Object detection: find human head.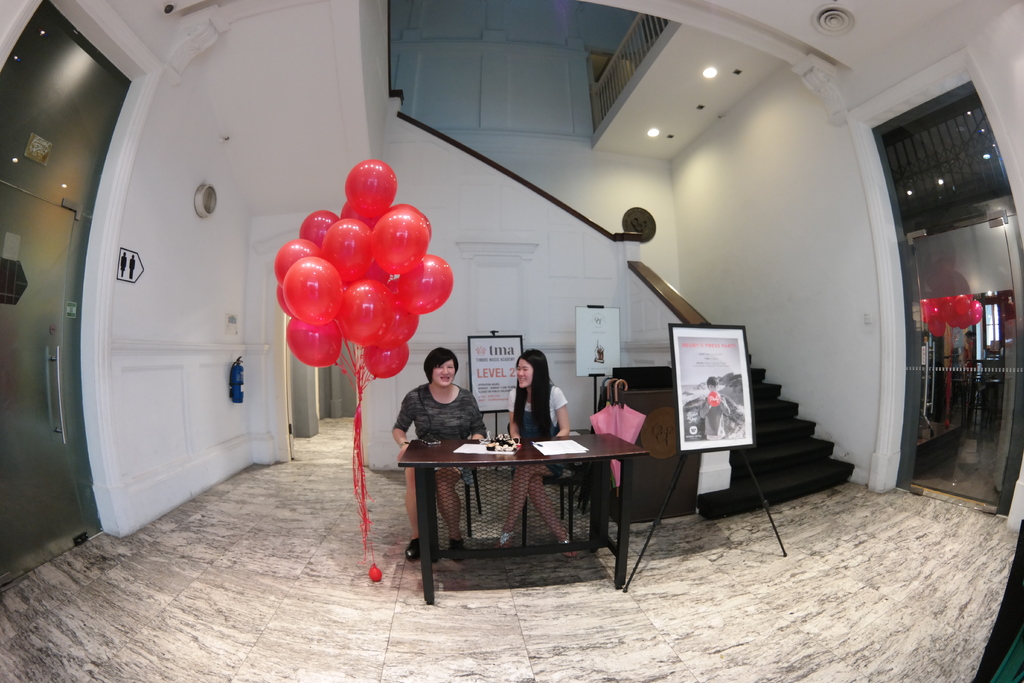
Rect(706, 374, 721, 392).
